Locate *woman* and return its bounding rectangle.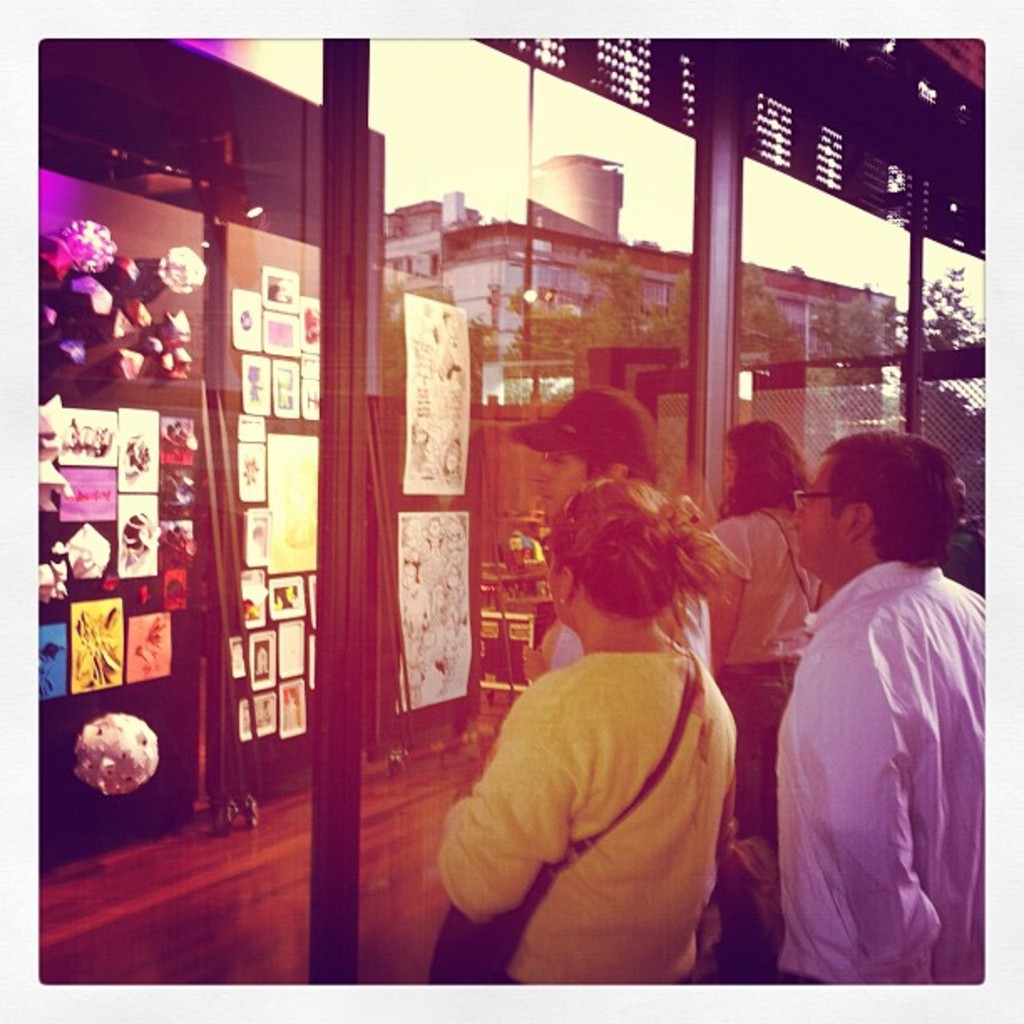
<bbox>440, 457, 783, 994</bbox>.
